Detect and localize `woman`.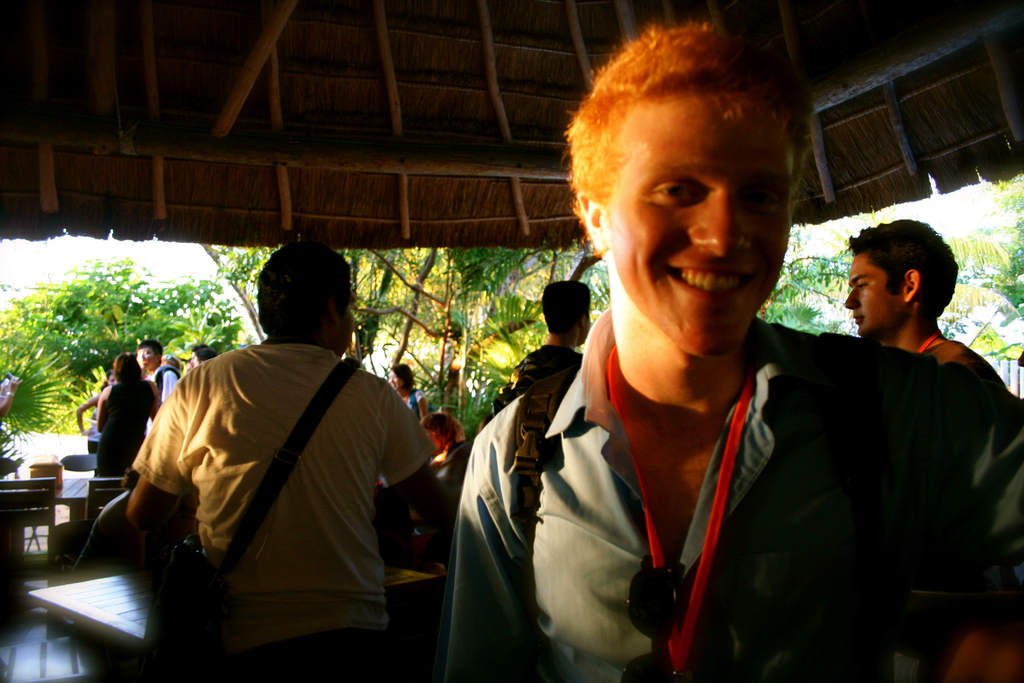
Localized at detection(92, 351, 170, 488).
